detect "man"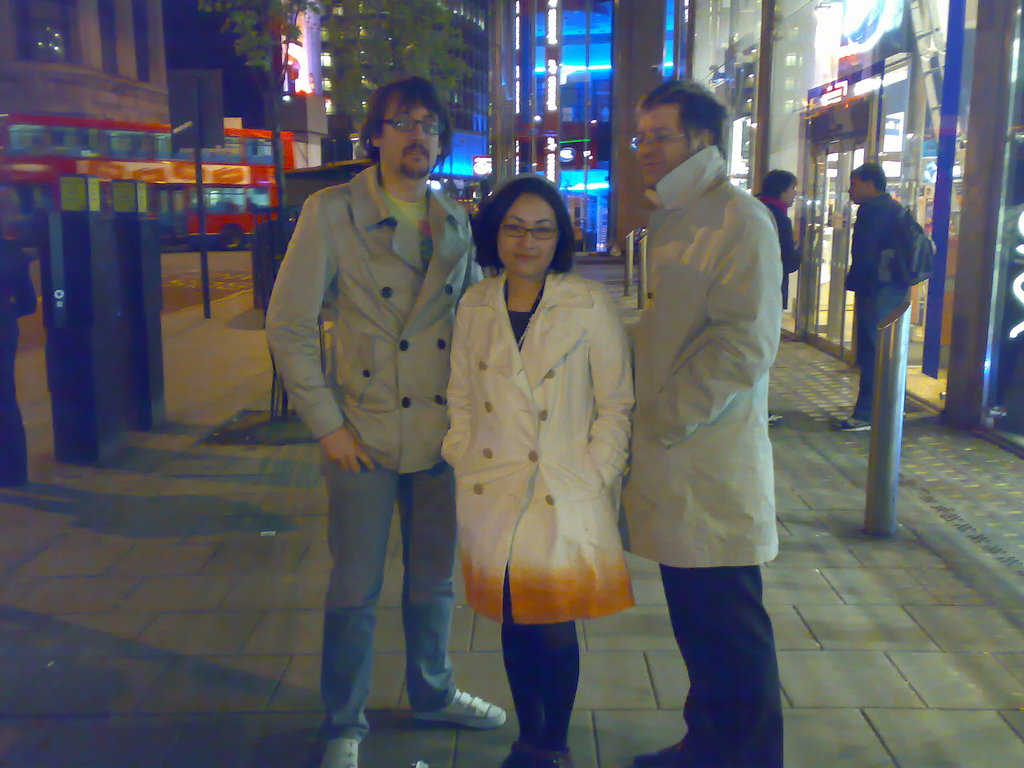
box(618, 76, 781, 767)
